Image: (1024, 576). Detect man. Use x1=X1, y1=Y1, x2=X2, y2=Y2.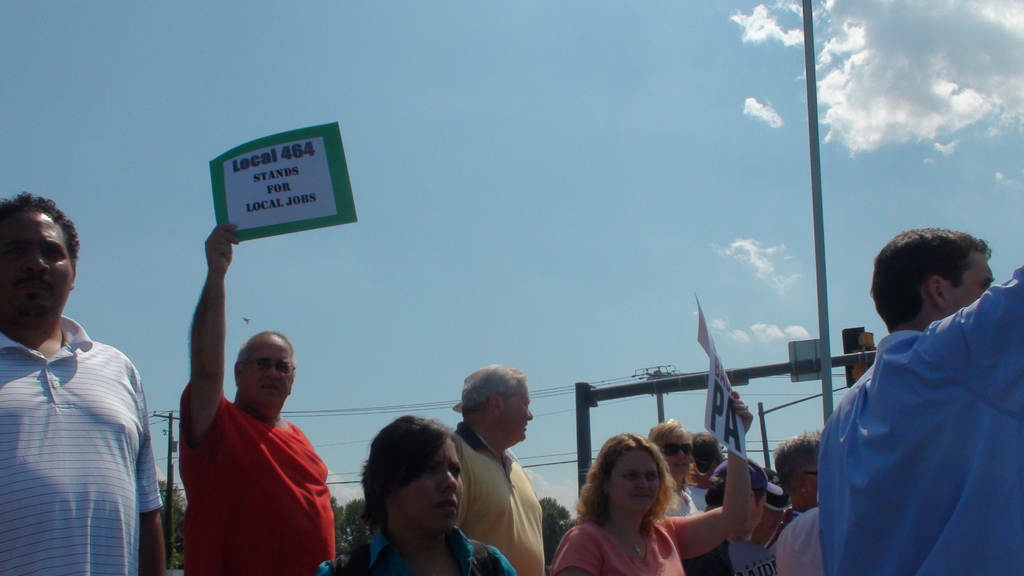
x1=818, y1=226, x2=1023, y2=575.
